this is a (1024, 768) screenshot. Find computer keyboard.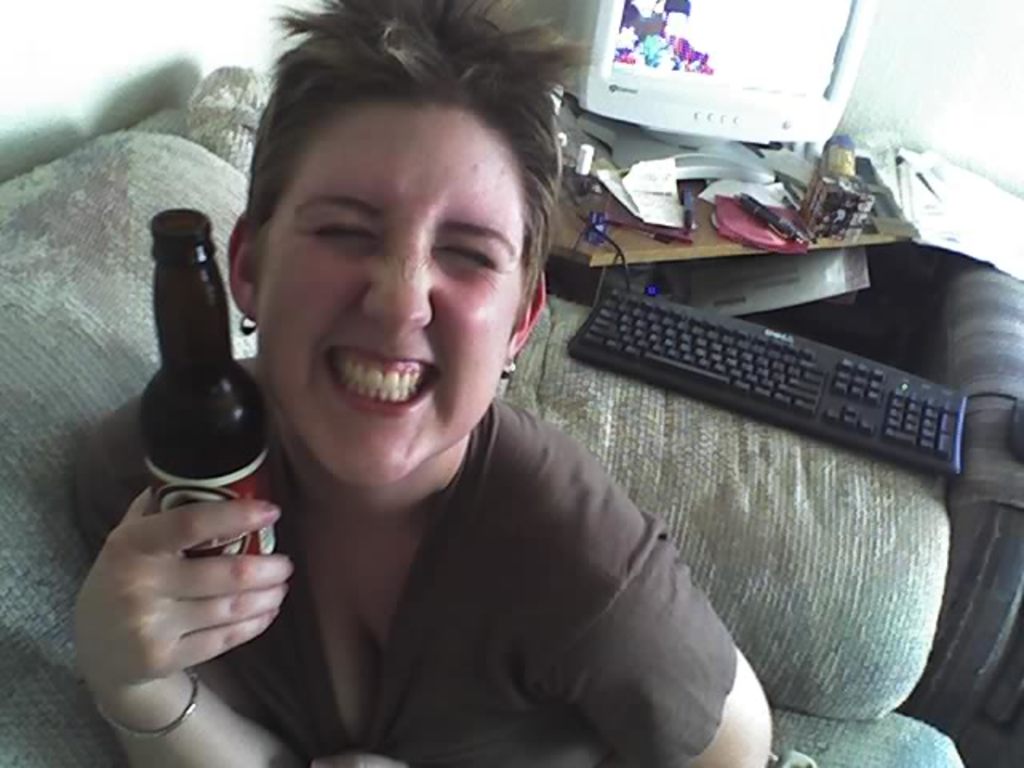
Bounding box: select_region(568, 278, 966, 478).
